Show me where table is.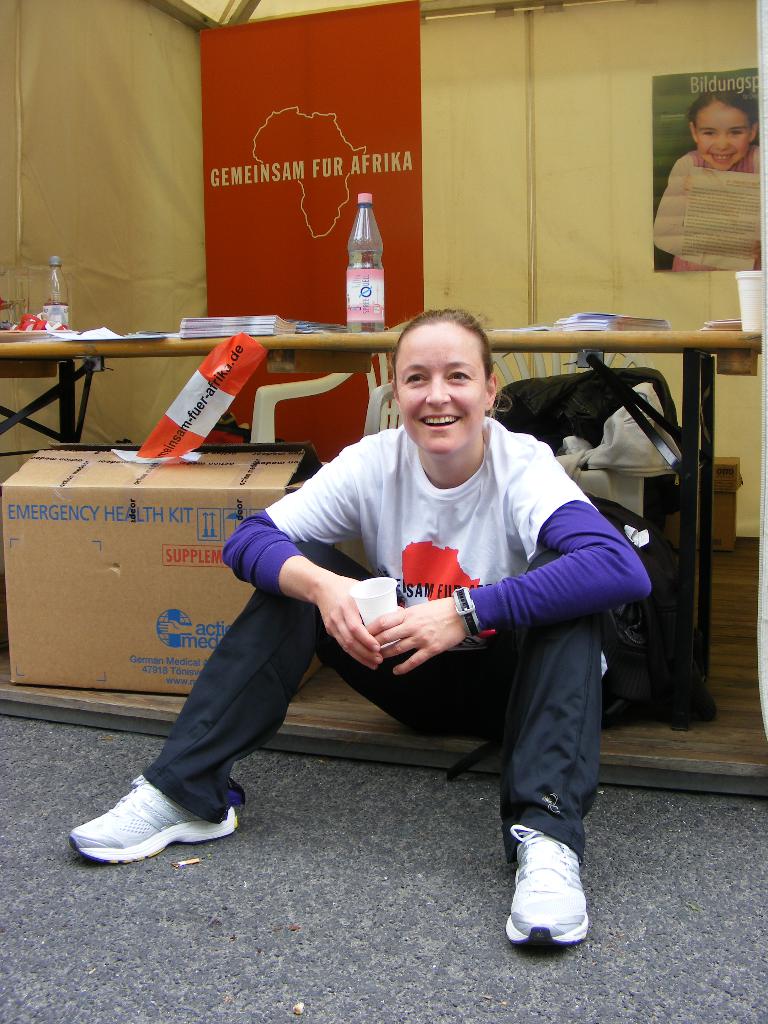
table is at [0, 309, 767, 734].
